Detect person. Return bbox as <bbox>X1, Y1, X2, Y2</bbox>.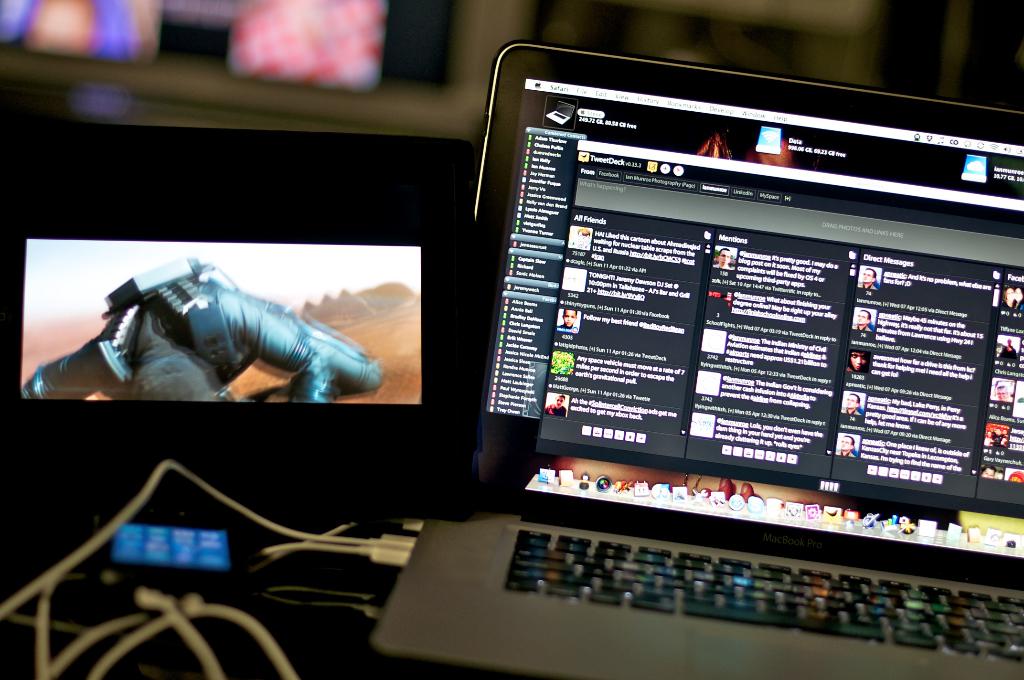
<bbox>849, 349, 871, 373</bbox>.
